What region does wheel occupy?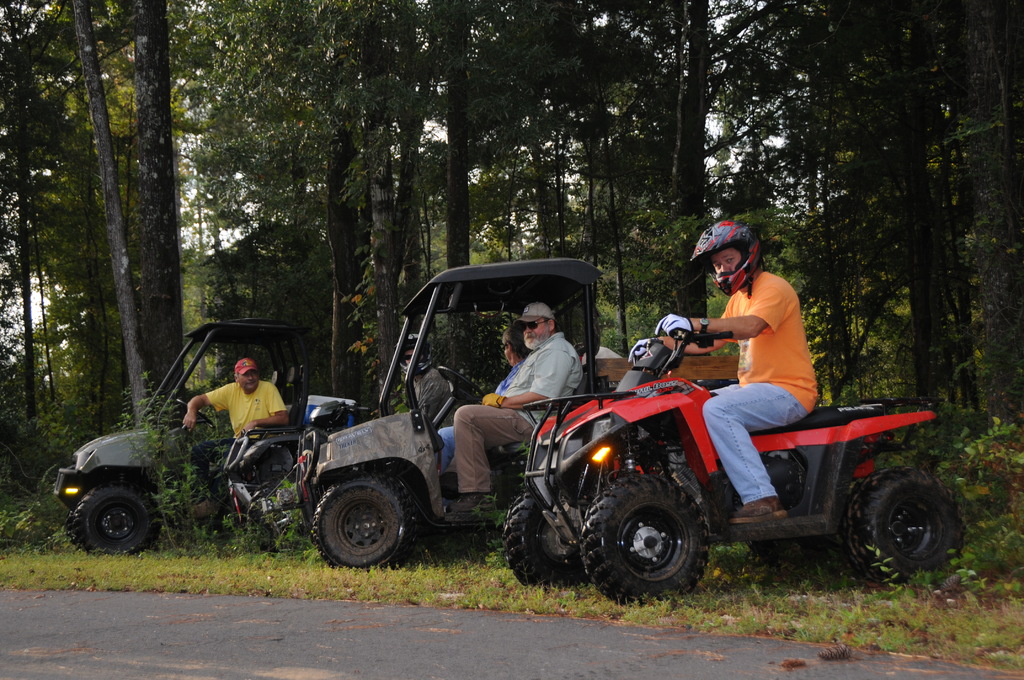
856,473,988,578.
